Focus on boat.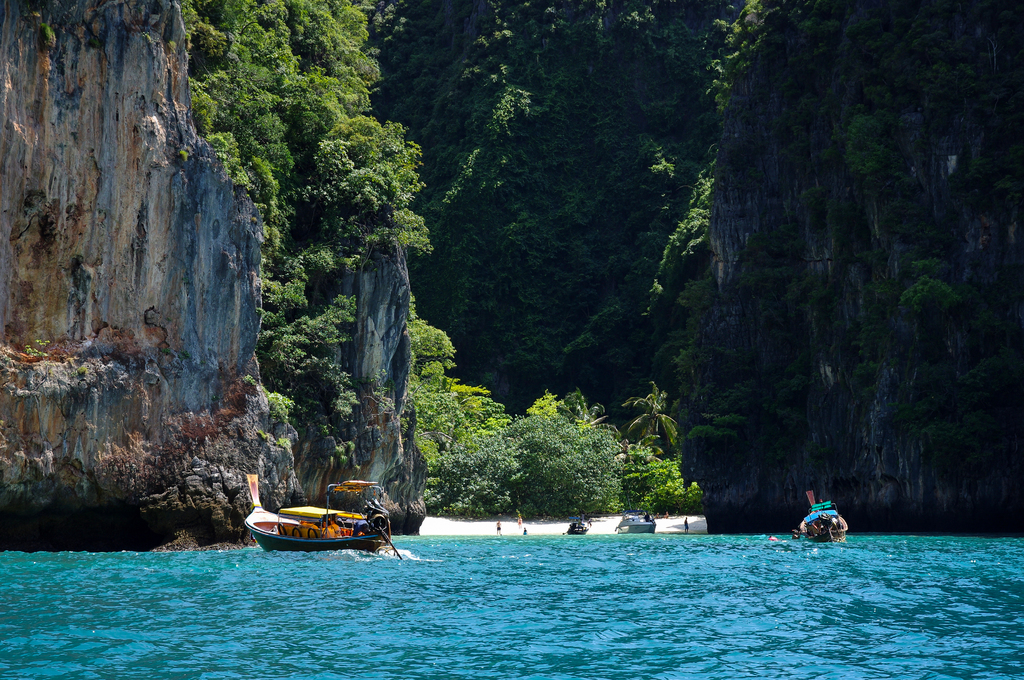
Focused at bbox=(616, 494, 656, 533).
